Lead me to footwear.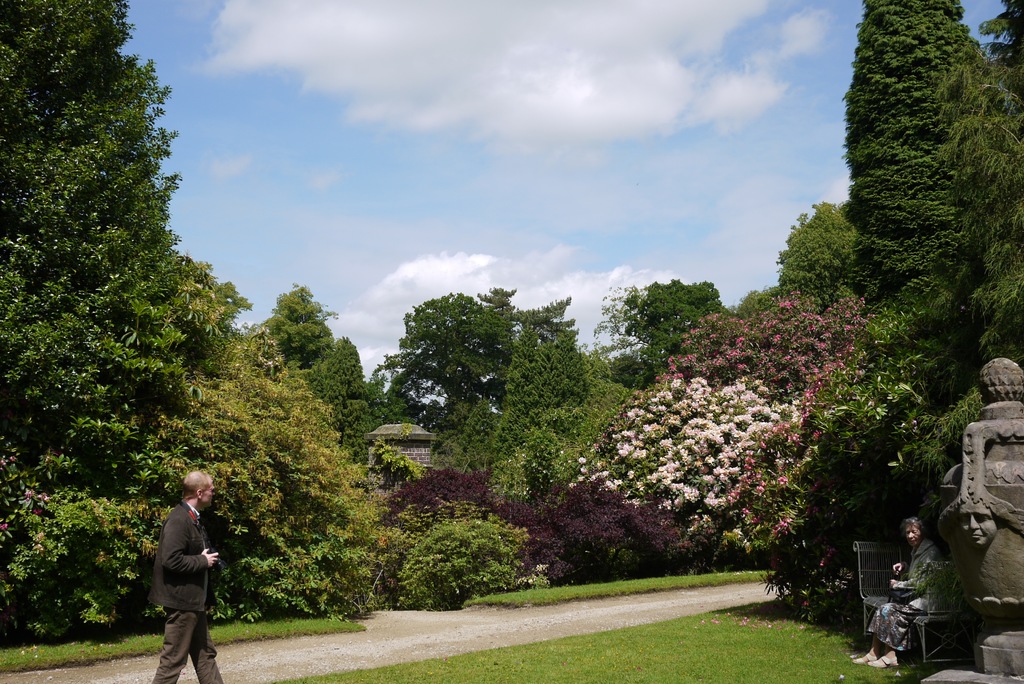
Lead to select_region(867, 649, 902, 671).
